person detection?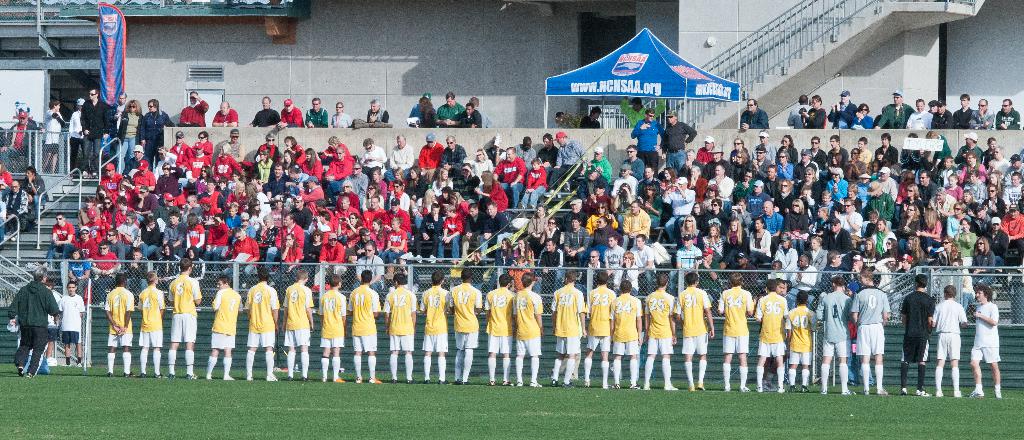
457 214 484 257
